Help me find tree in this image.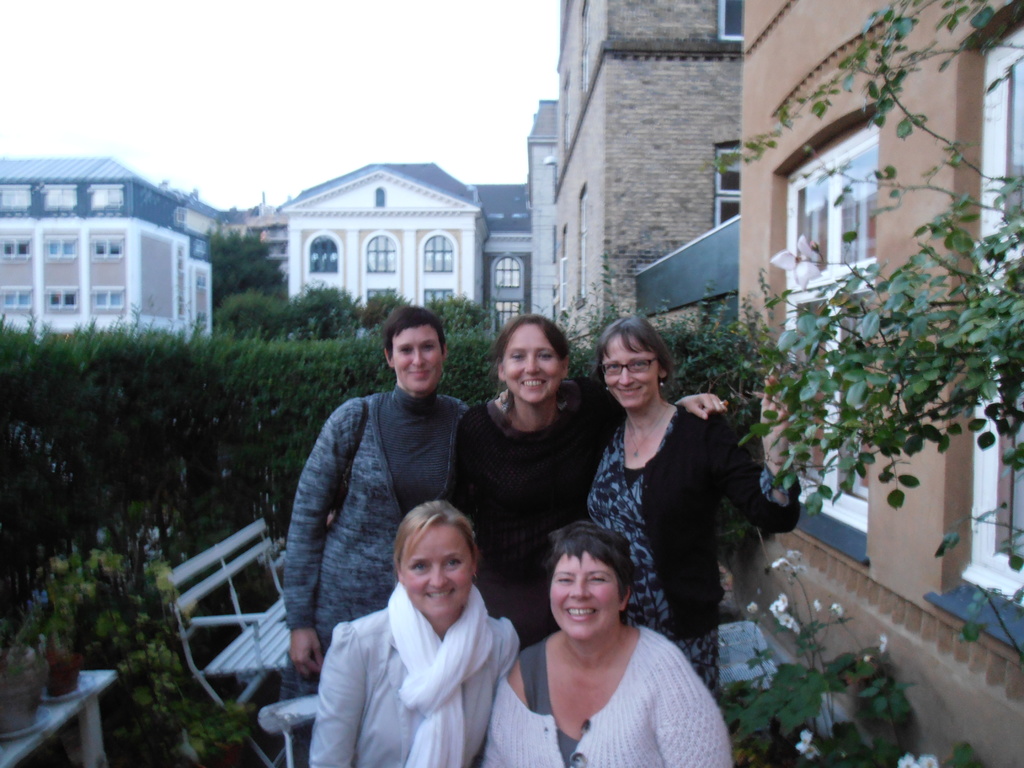
Found it: [285,284,359,338].
